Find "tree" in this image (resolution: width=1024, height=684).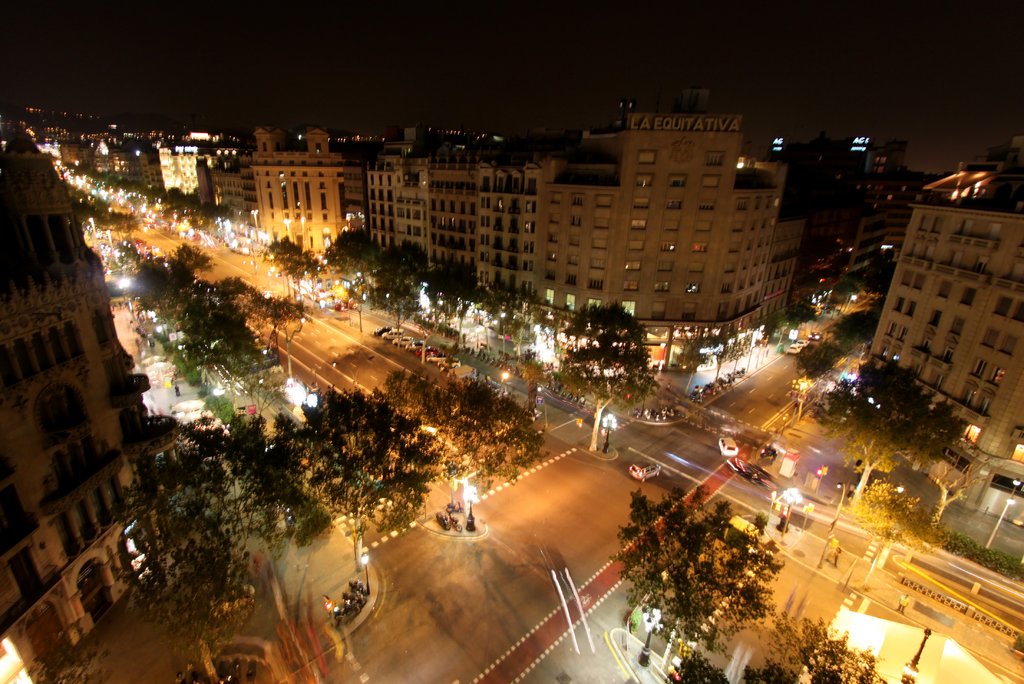
x1=611 y1=484 x2=785 y2=658.
